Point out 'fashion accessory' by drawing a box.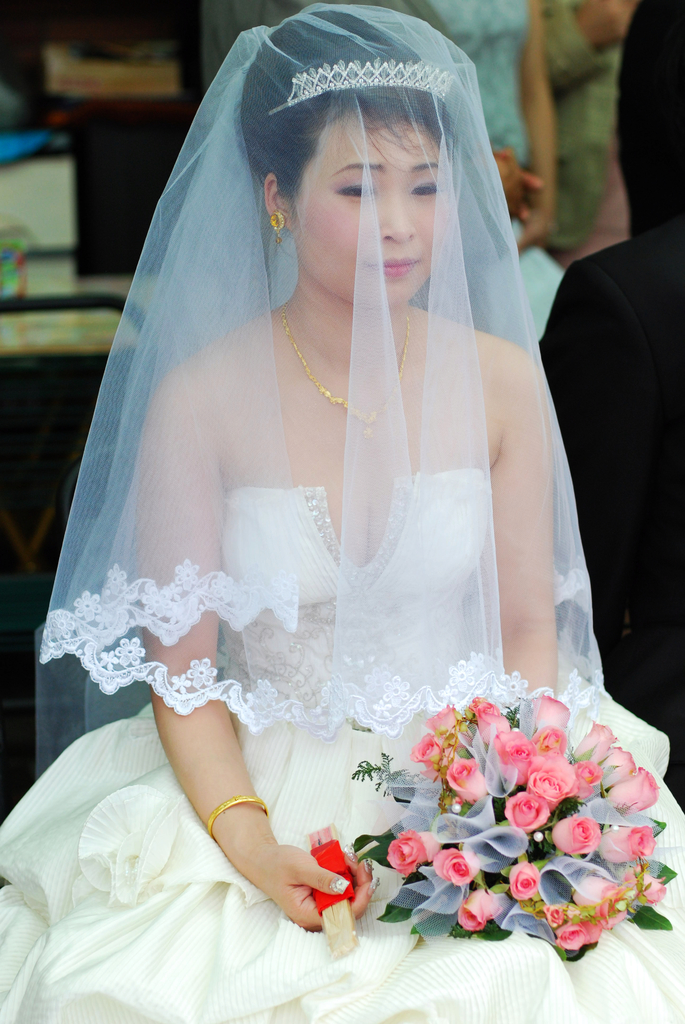
<box>271,211,283,242</box>.
